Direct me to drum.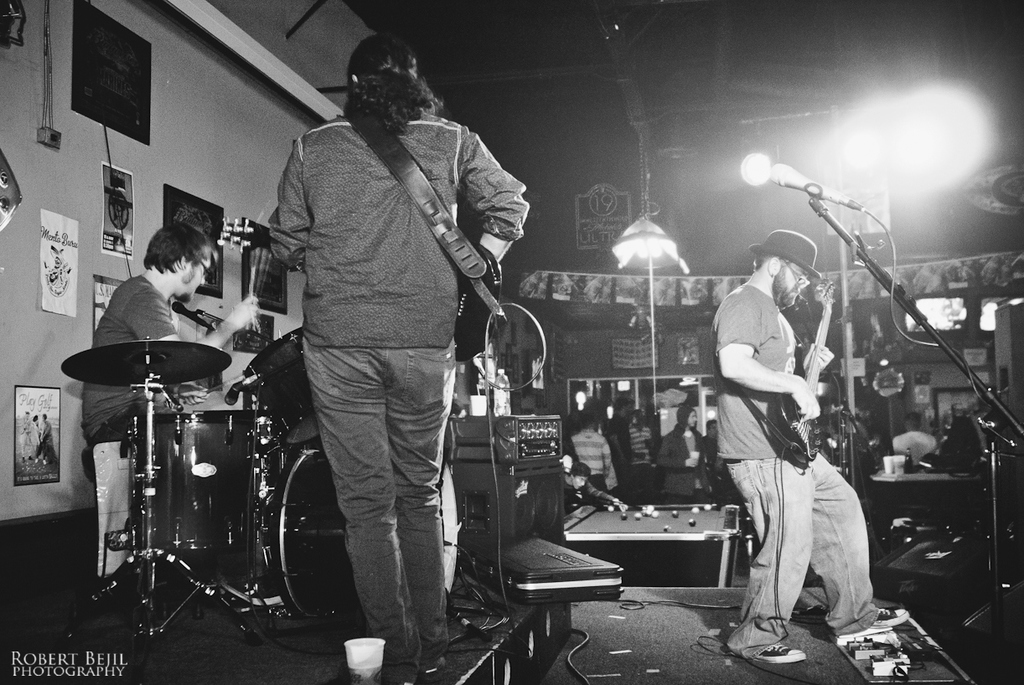
Direction: 268:445:458:616.
